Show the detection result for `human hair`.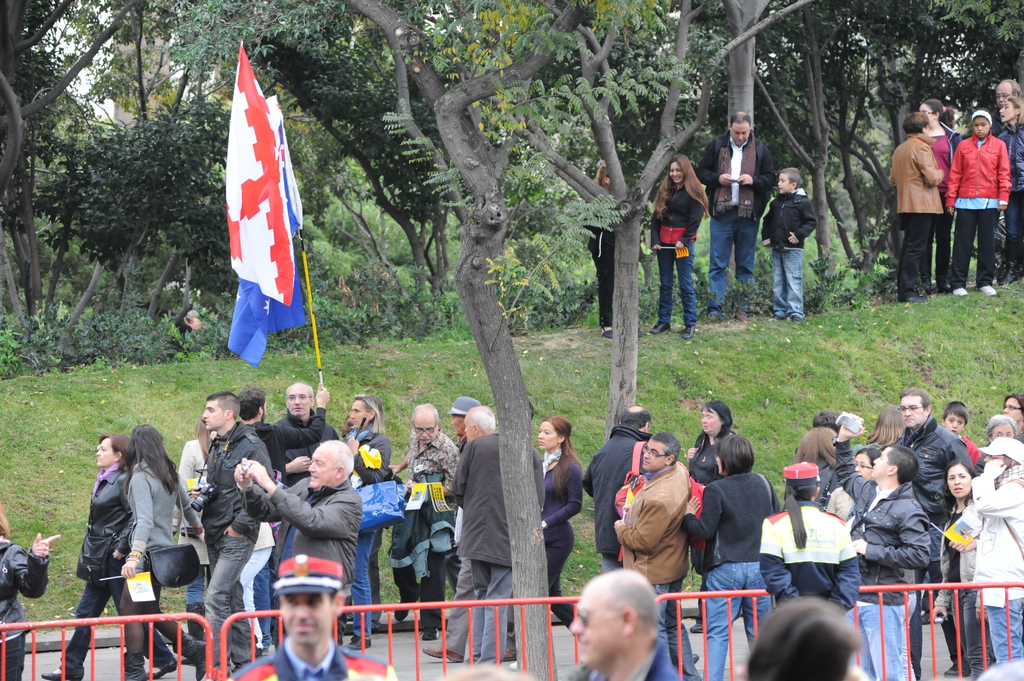
pyautogui.locateOnScreen(943, 399, 970, 424).
